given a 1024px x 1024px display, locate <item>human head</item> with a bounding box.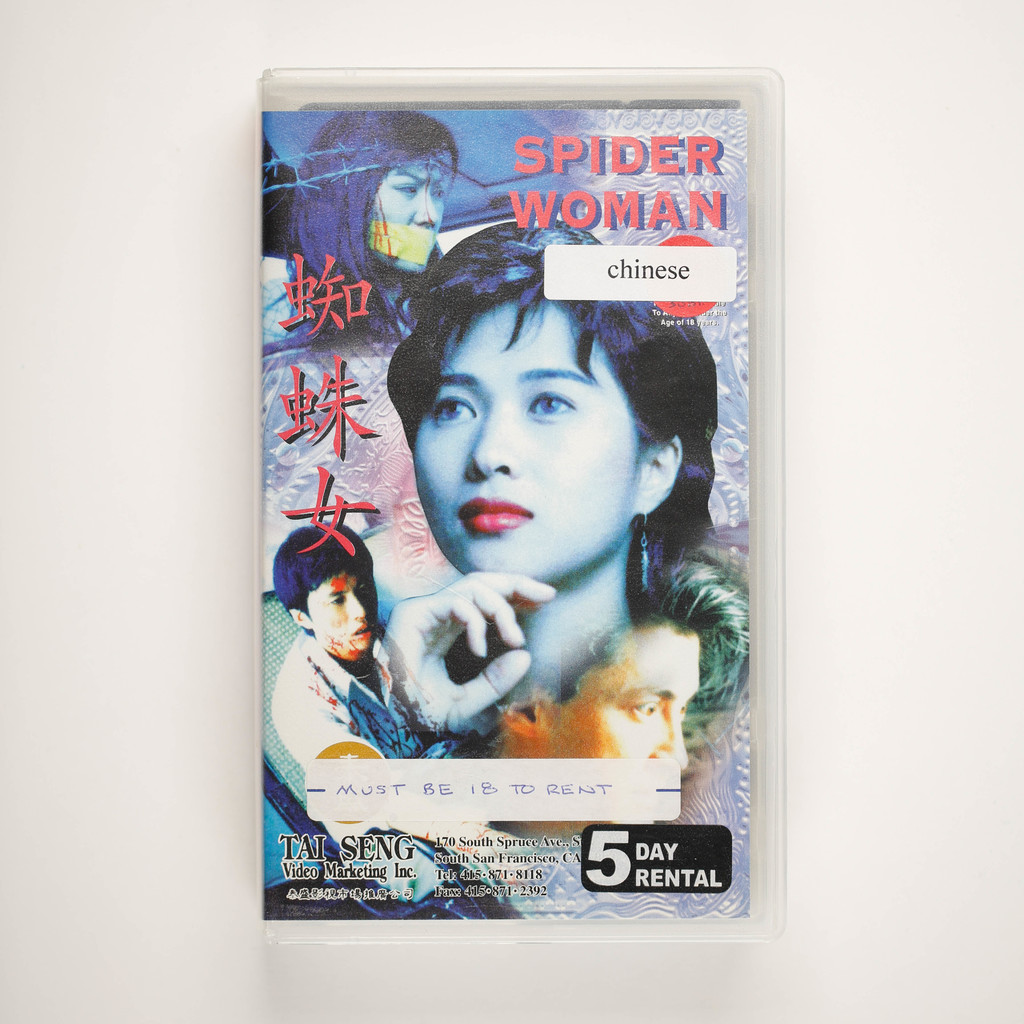
Located: [left=273, top=526, right=376, bottom=666].
